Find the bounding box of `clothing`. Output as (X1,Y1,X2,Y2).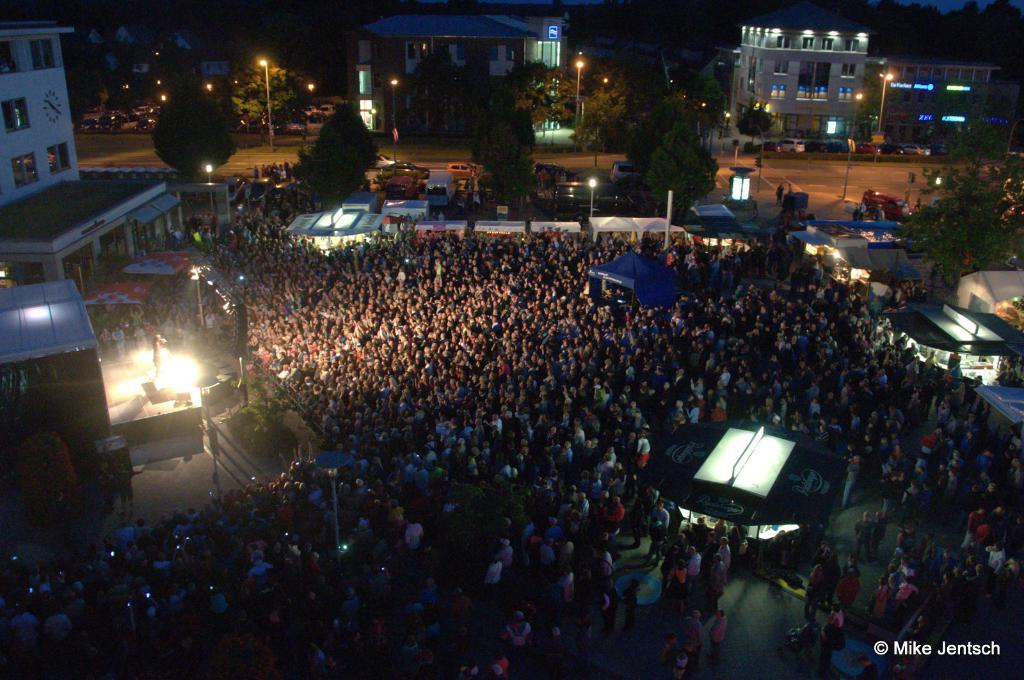
(926,355,935,371).
